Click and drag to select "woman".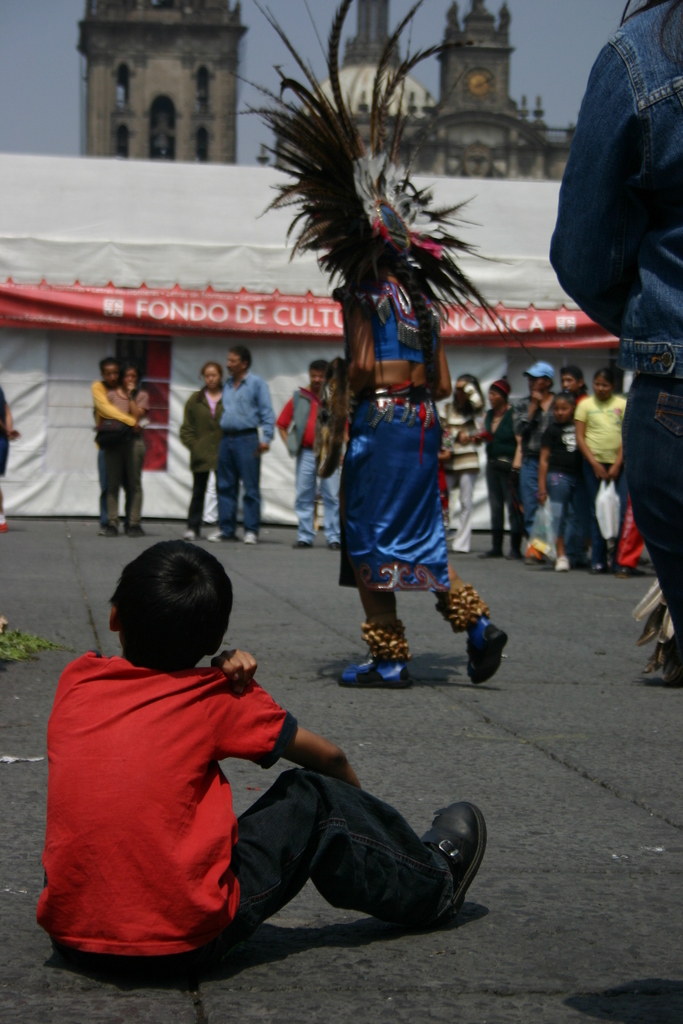
Selection: crop(577, 358, 626, 577).
